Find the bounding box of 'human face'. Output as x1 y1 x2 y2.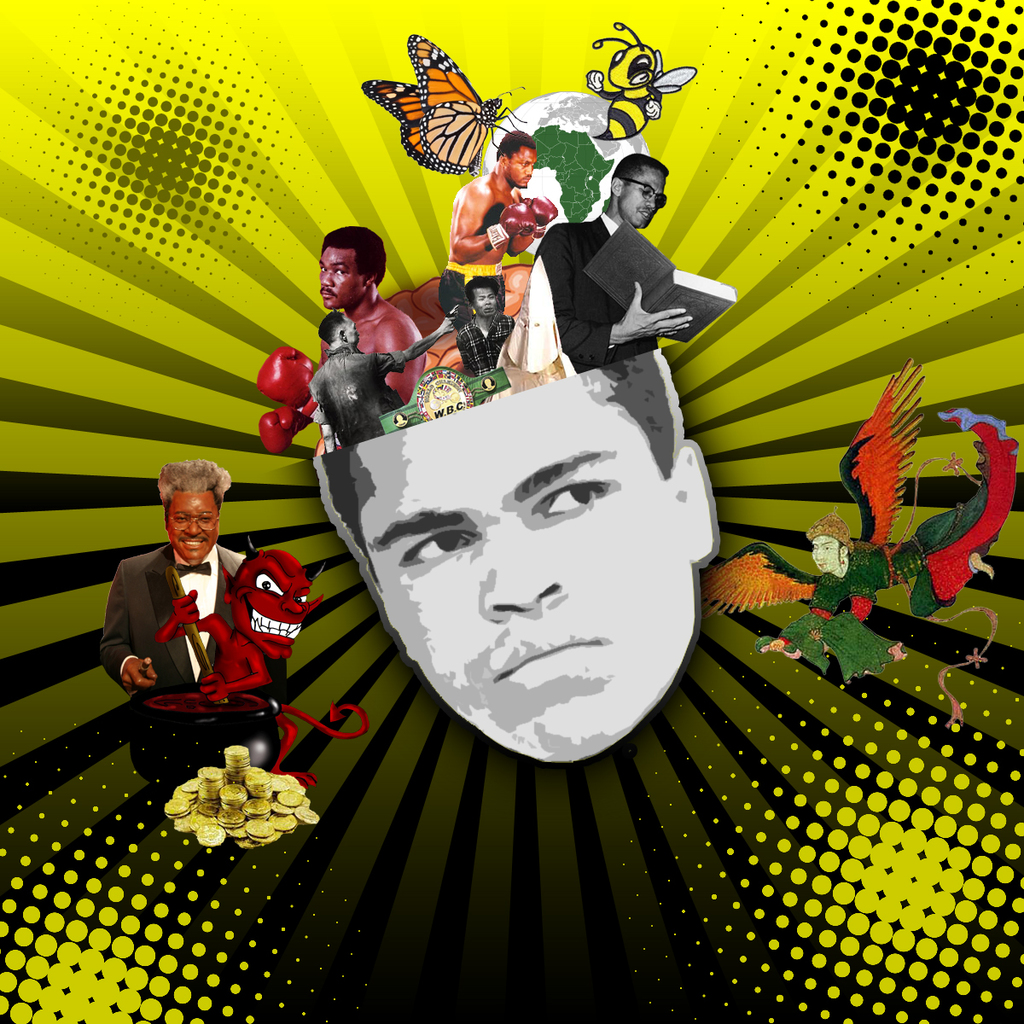
314 250 359 311.
